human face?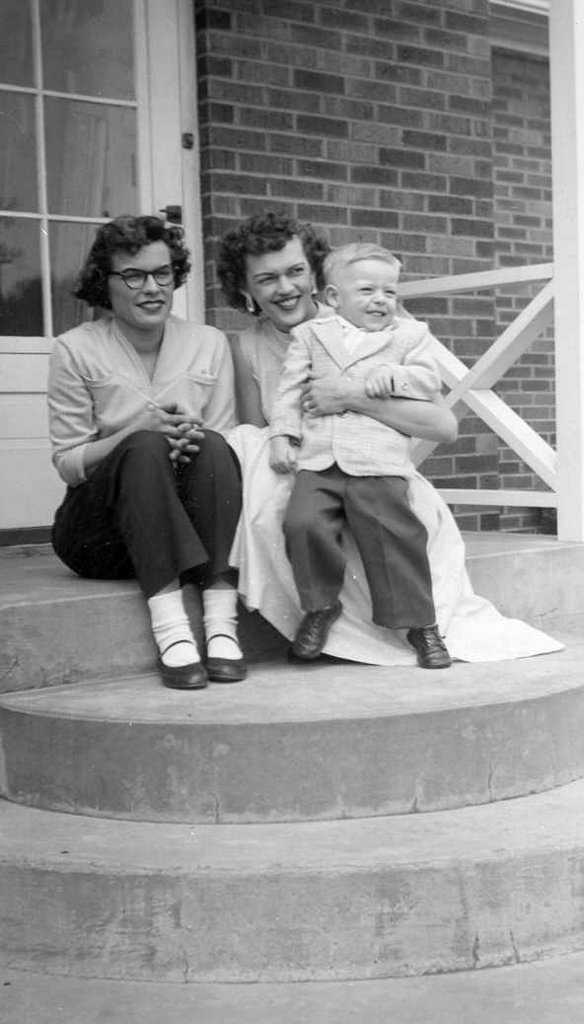
(110, 242, 177, 325)
